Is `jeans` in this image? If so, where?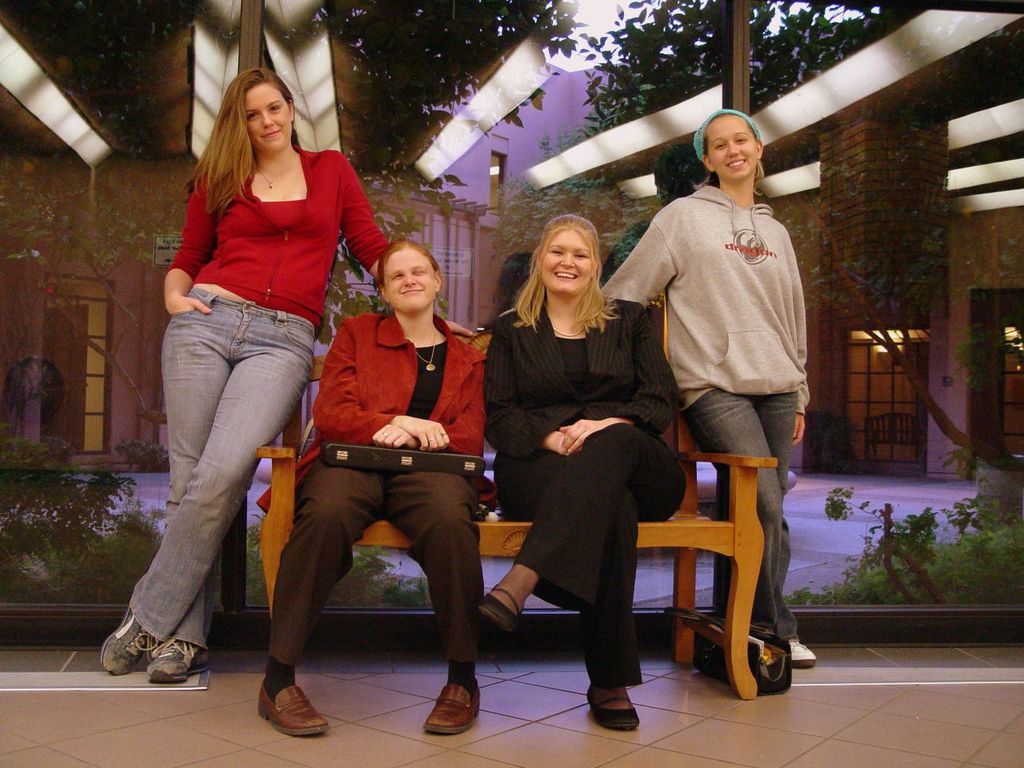
Yes, at (683,383,801,639).
